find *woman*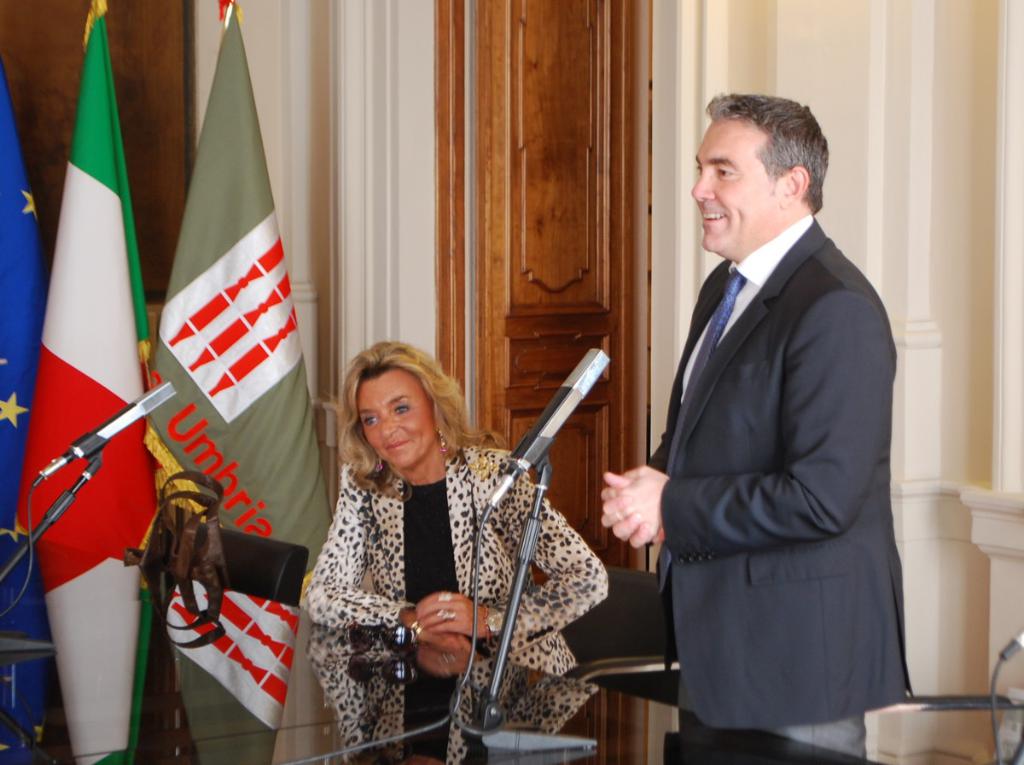
x1=303 y1=340 x2=611 y2=675
